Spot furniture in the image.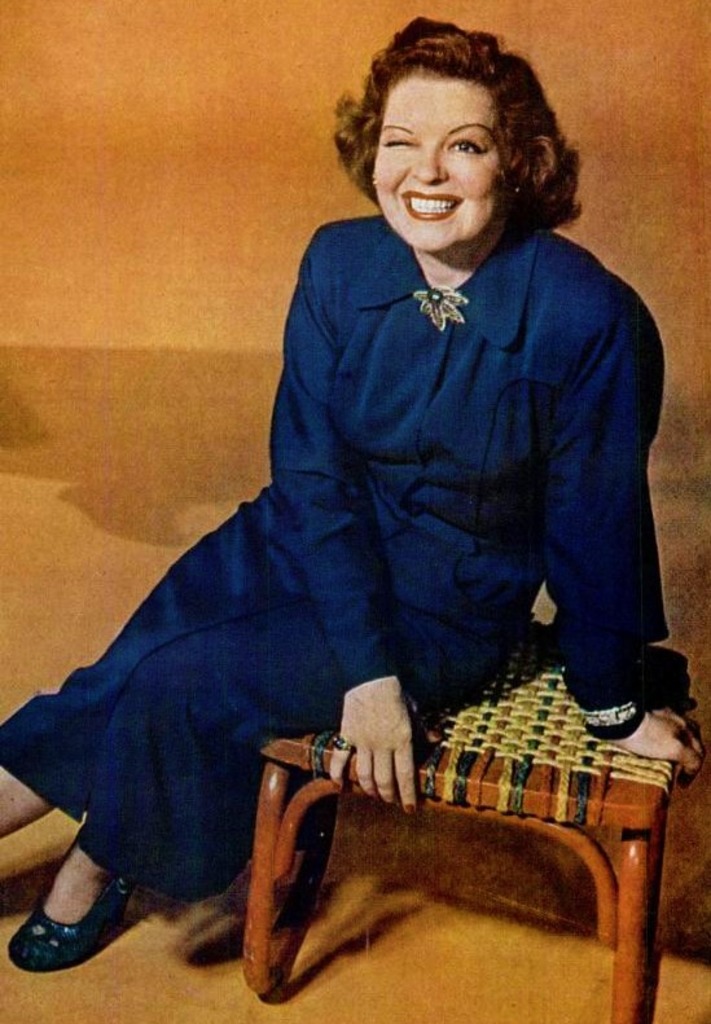
furniture found at <bbox>240, 650, 681, 1023</bbox>.
